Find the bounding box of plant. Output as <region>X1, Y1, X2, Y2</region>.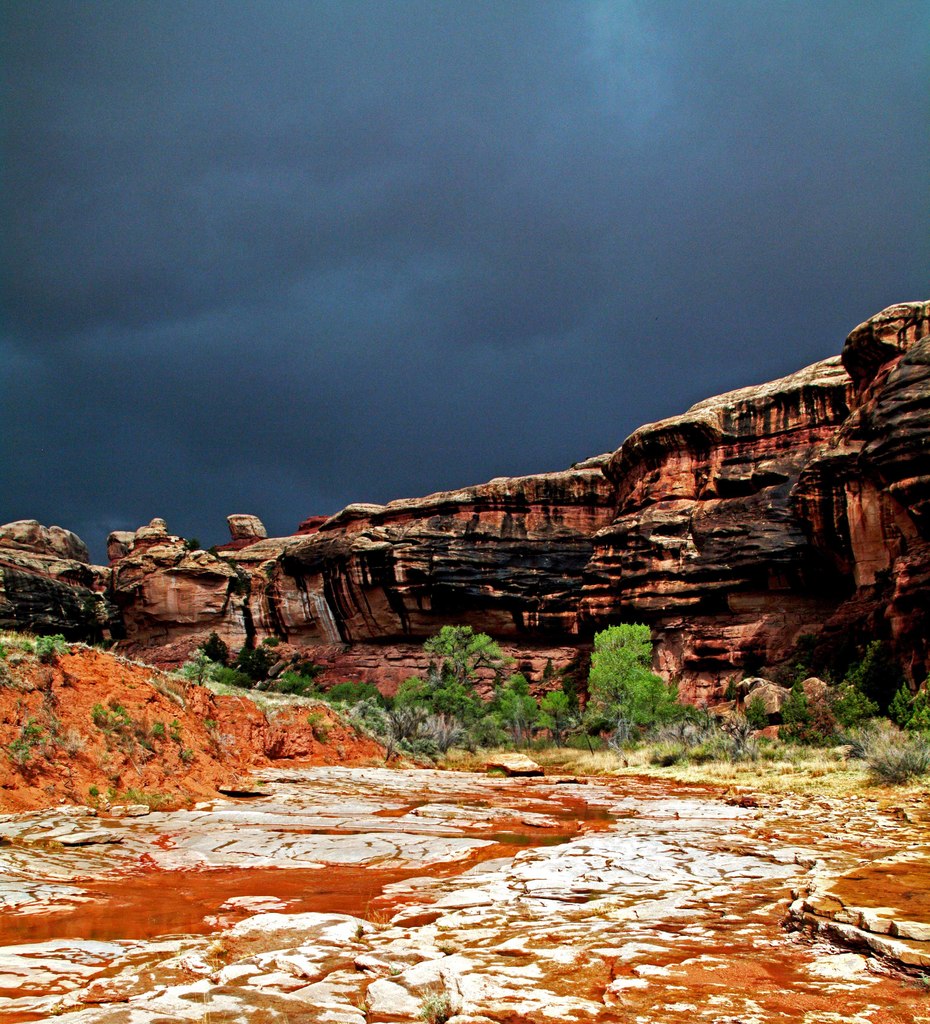
<region>35, 710, 84, 772</region>.
